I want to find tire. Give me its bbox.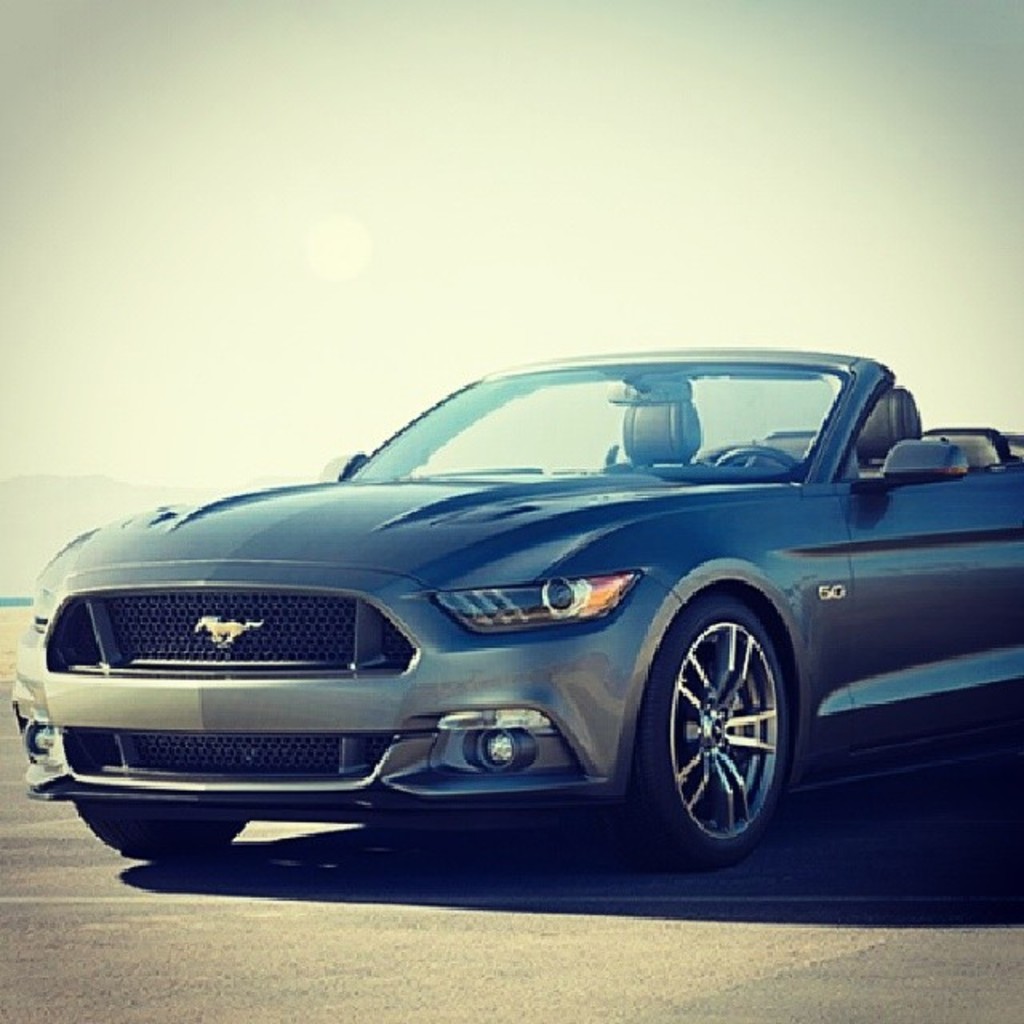
x1=603 y1=584 x2=792 y2=872.
